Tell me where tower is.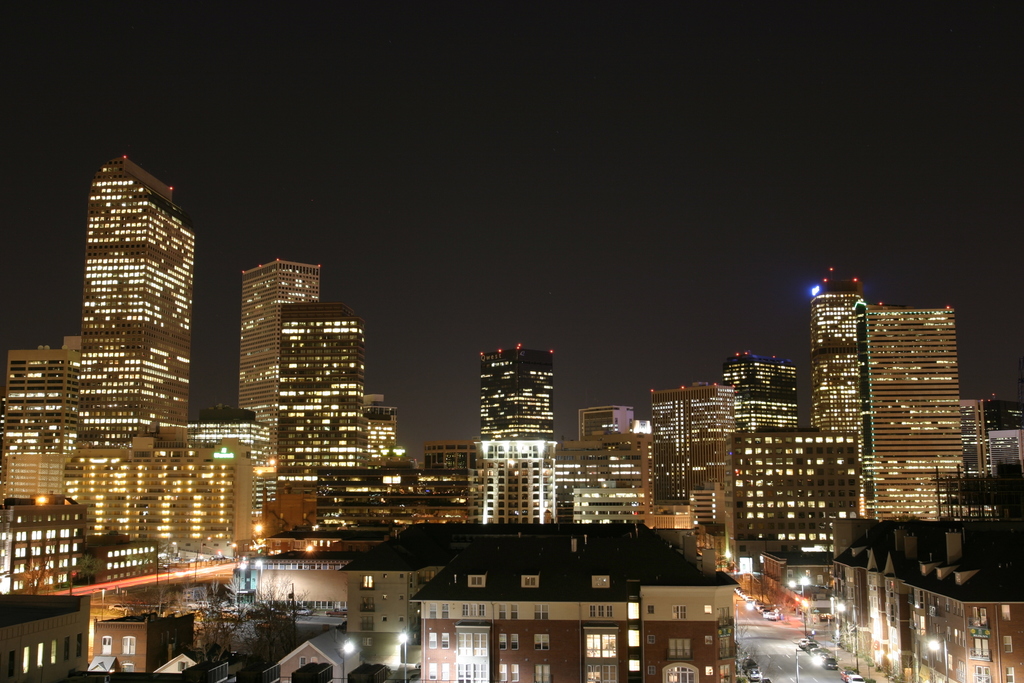
tower is at region(81, 159, 189, 444).
